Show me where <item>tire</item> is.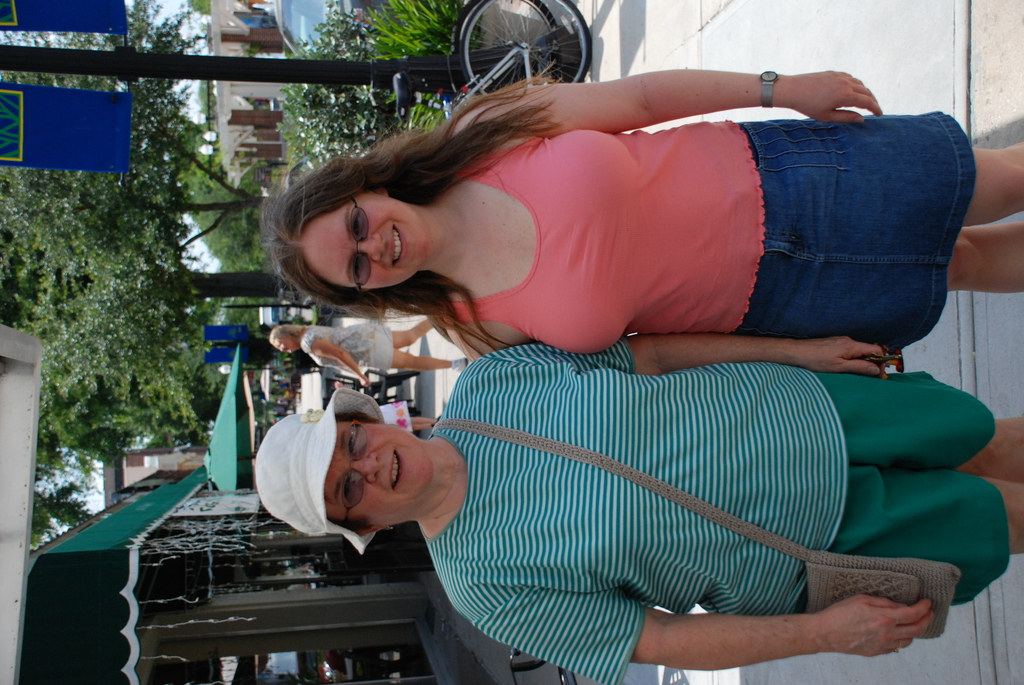
<item>tire</item> is at detection(445, 3, 592, 98).
